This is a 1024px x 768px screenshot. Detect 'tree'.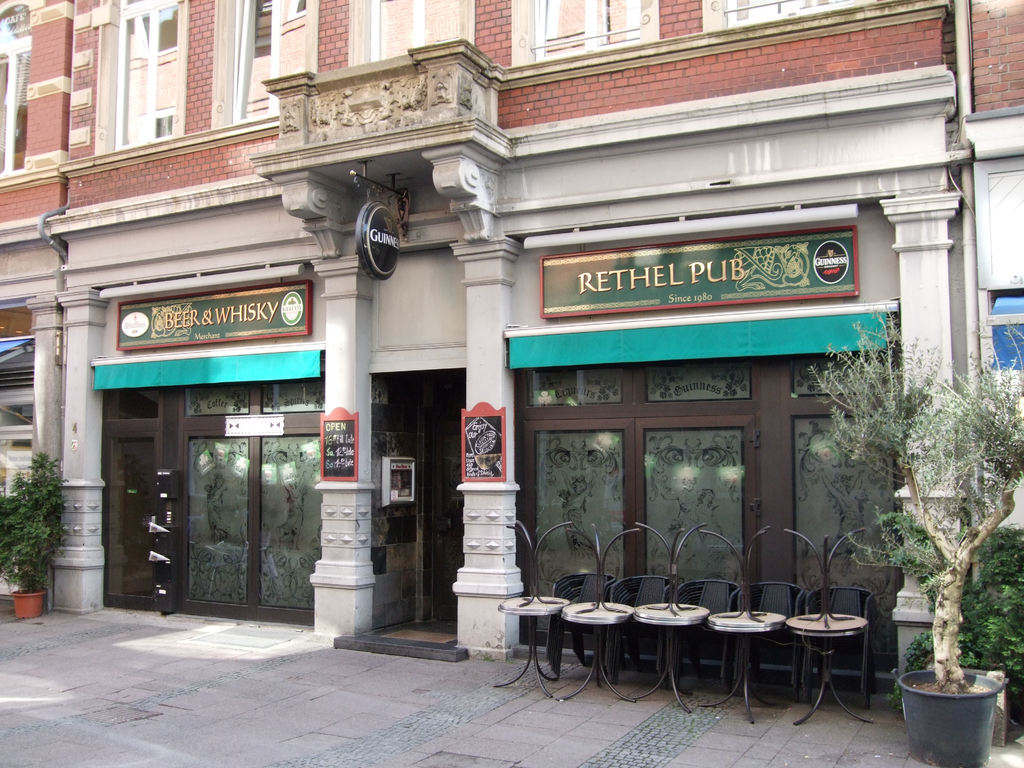
bbox=[808, 309, 1023, 687].
